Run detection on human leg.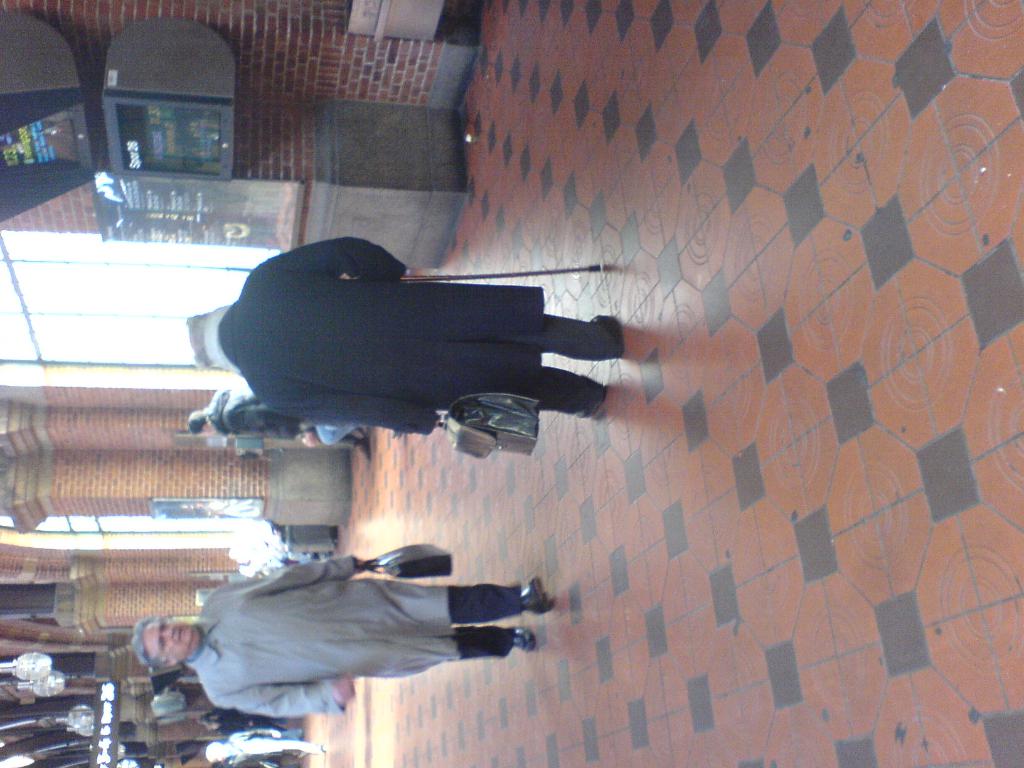
Result: 387, 577, 549, 624.
